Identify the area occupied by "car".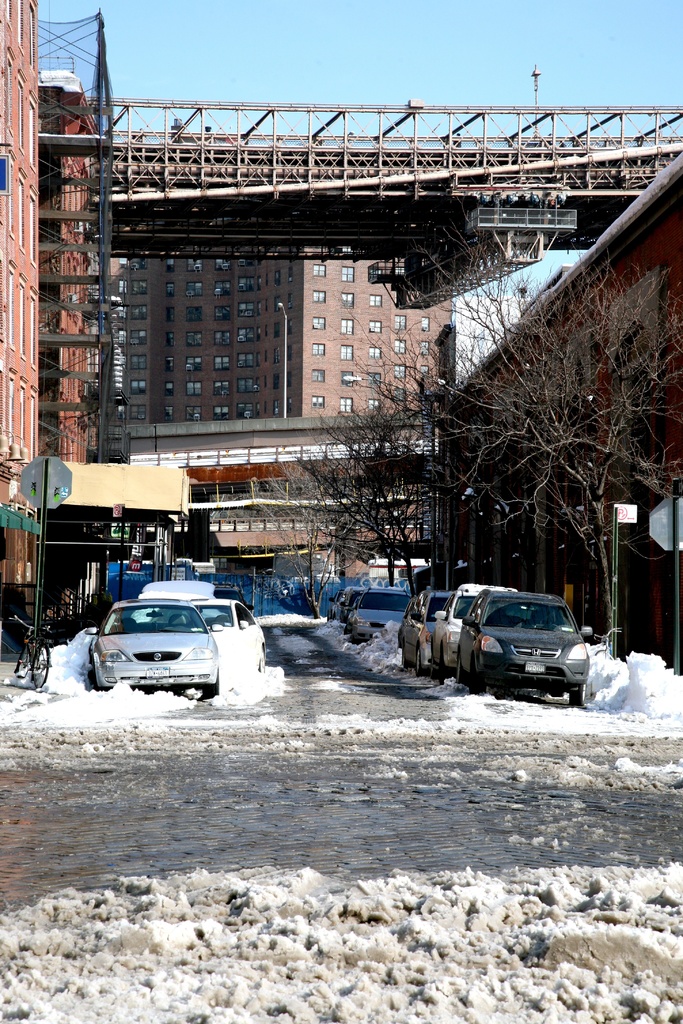
Area: rect(338, 580, 415, 643).
